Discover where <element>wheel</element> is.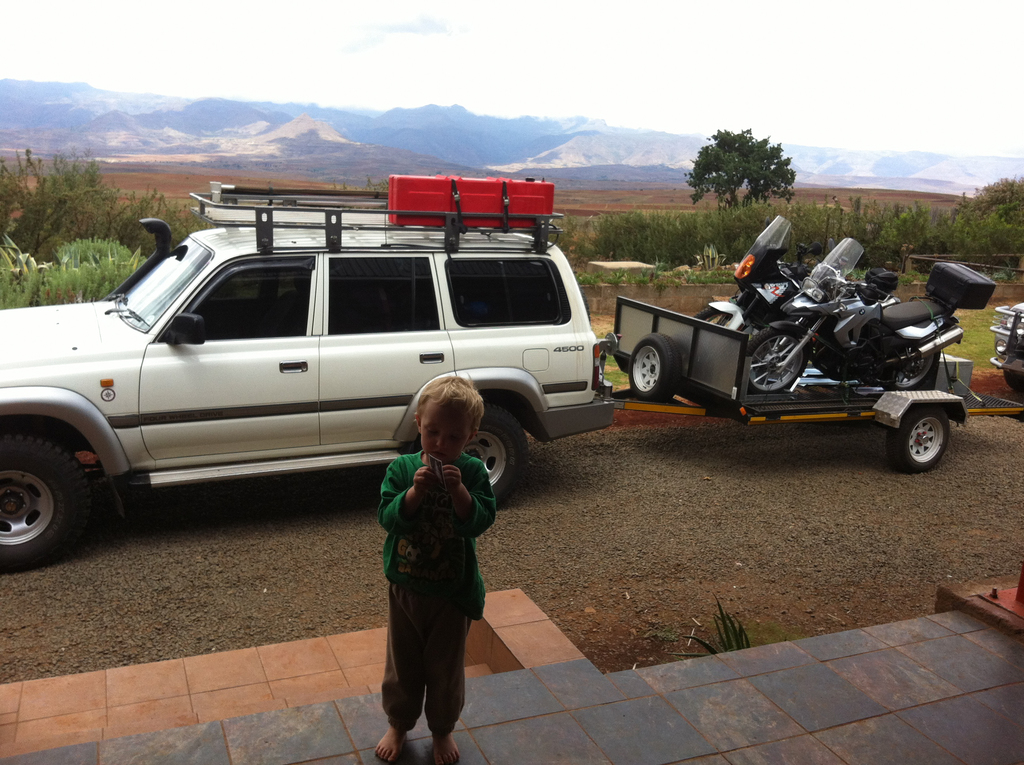
Discovered at locate(628, 330, 681, 398).
